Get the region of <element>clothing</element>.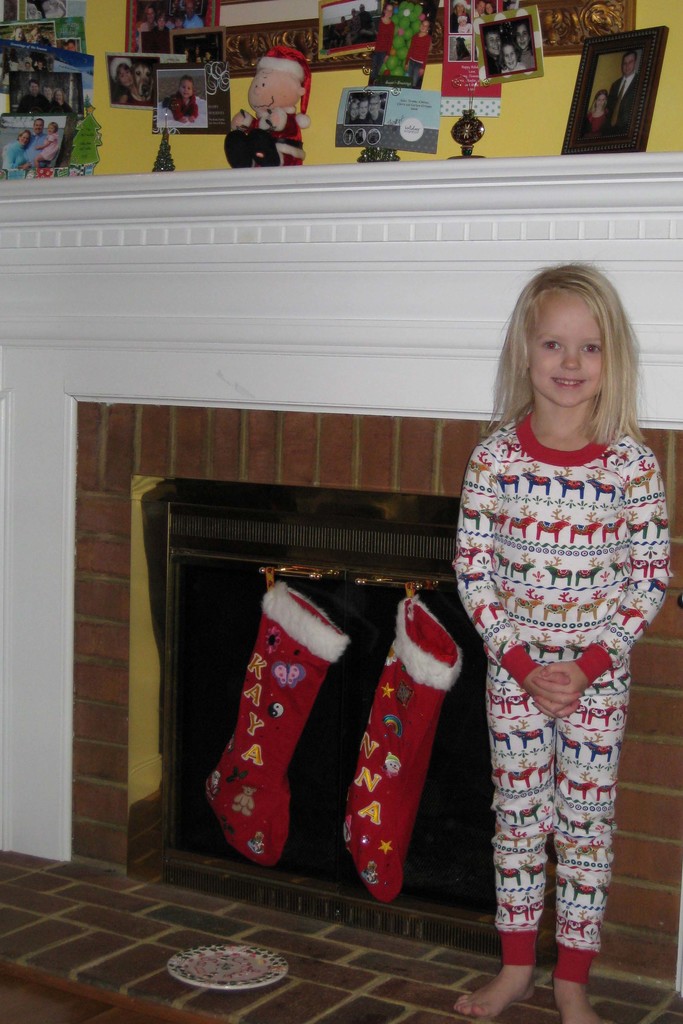
select_region(3, 141, 24, 167).
